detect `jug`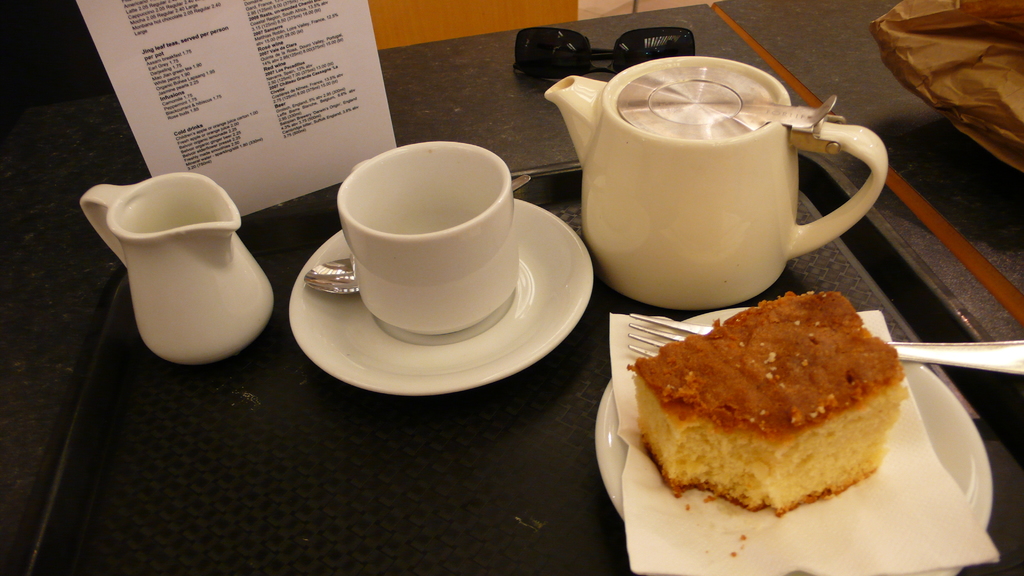
[544,52,890,310]
